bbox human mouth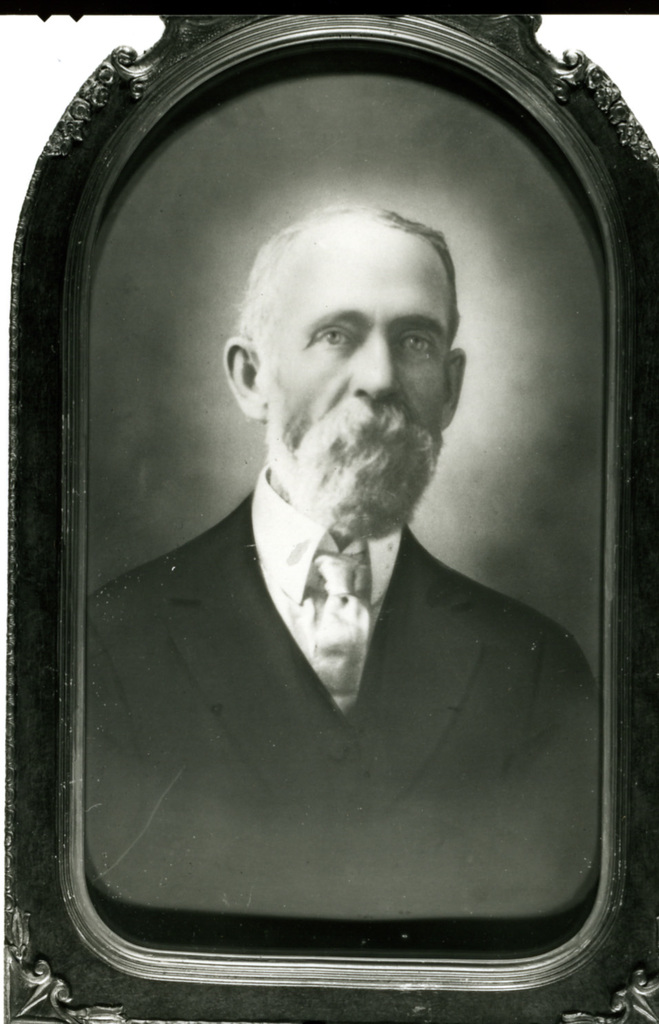
BBox(345, 419, 410, 467)
